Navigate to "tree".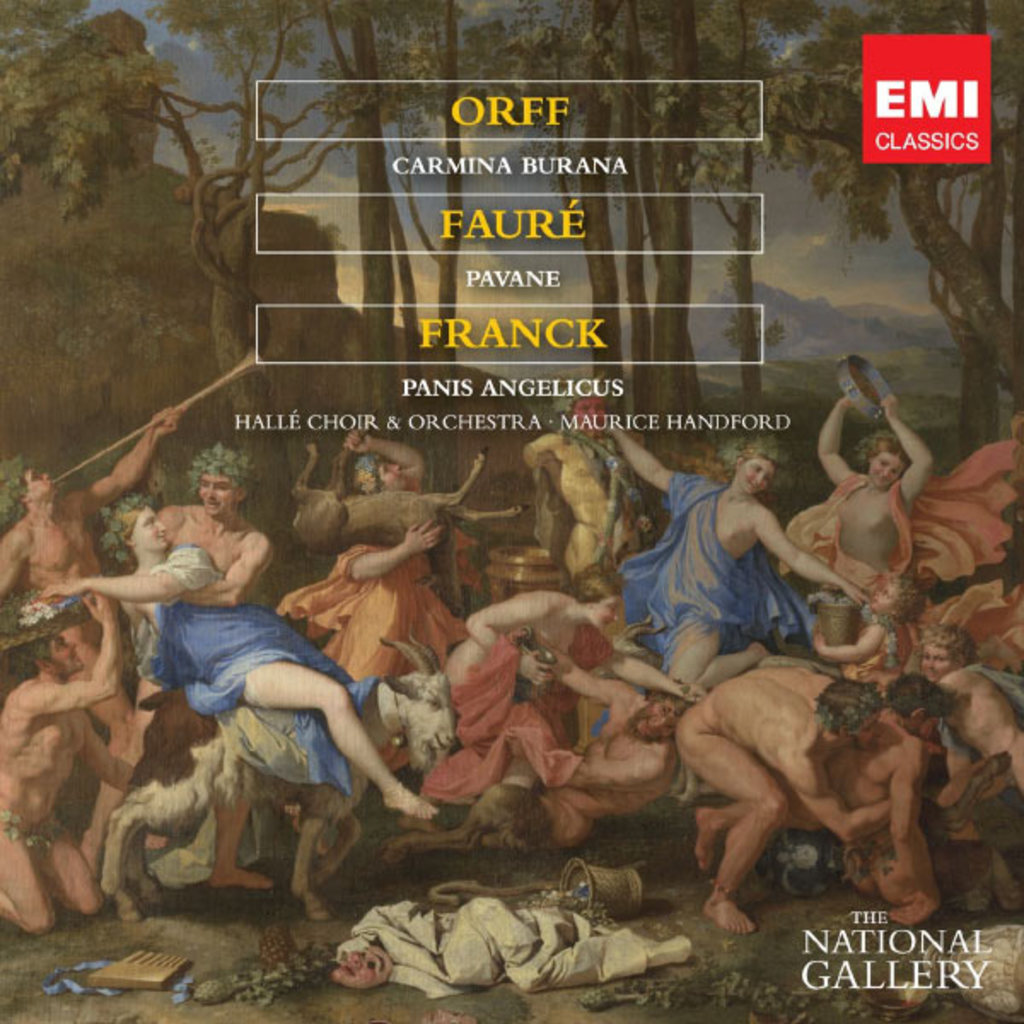
Navigation target: Rect(0, 0, 439, 541).
